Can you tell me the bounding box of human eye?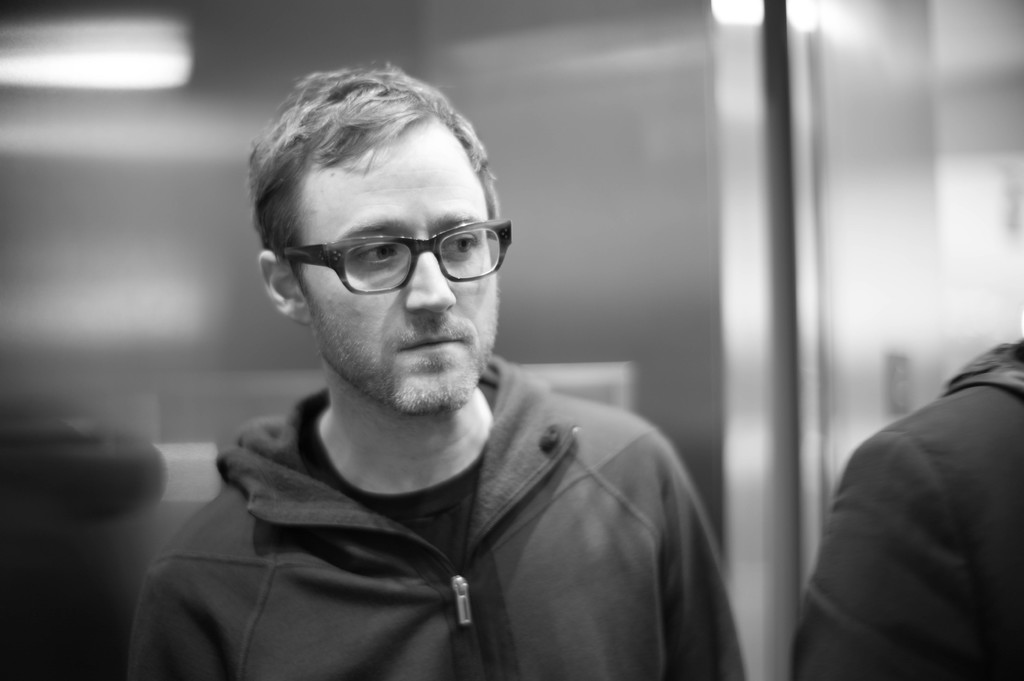
438 227 483 256.
